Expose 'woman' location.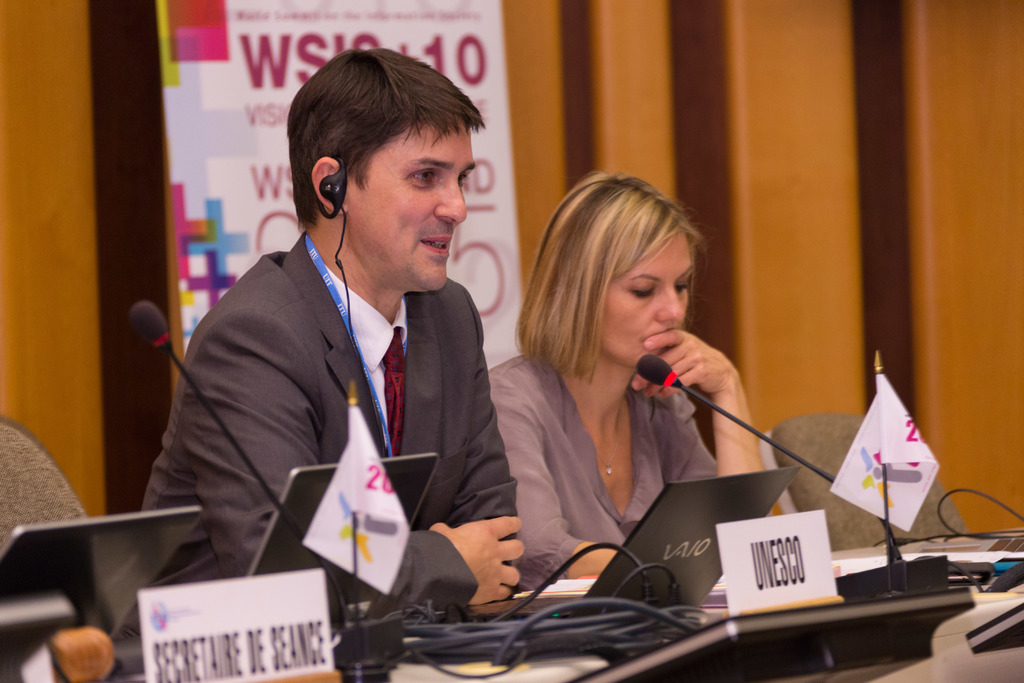
Exposed at 484, 181, 764, 612.
